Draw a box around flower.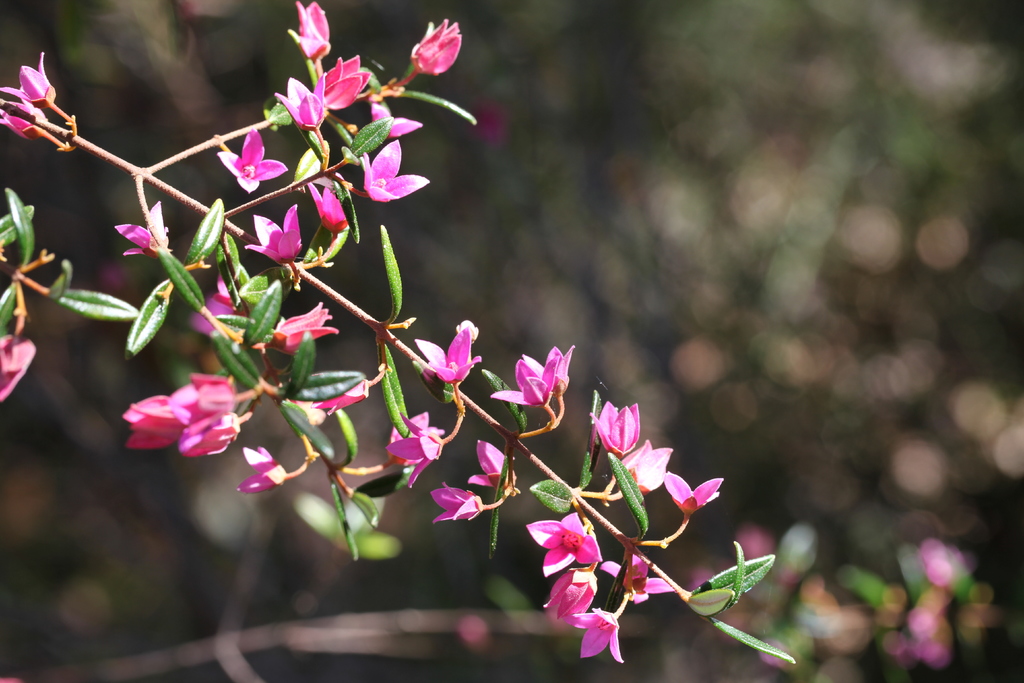
Rect(409, 18, 464, 73).
